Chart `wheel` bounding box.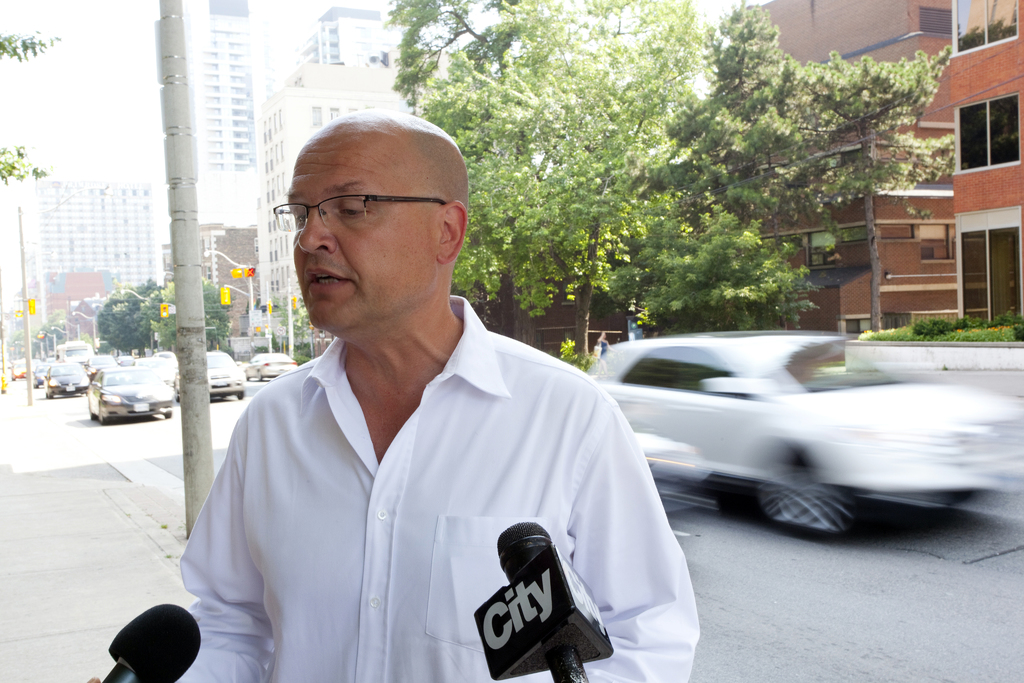
Charted: bbox=(236, 388, 245, 400).
